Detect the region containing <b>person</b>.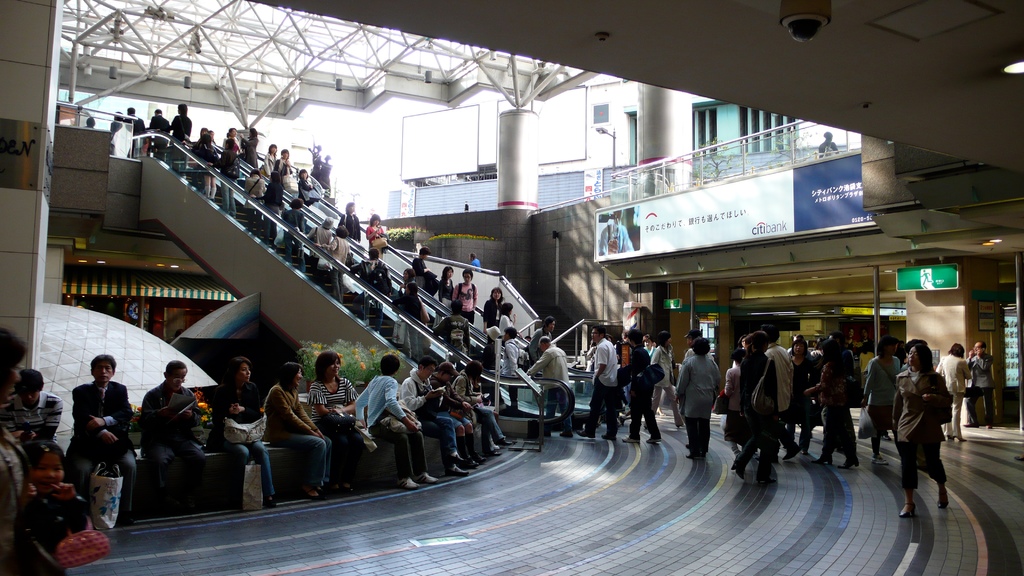
<bbox>276, 148, 294, 185</bbox>.
